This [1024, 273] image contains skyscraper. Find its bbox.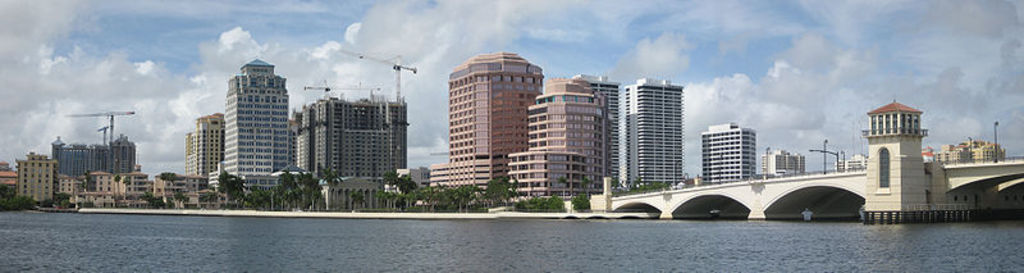
box(174, 113, 230, 206).
